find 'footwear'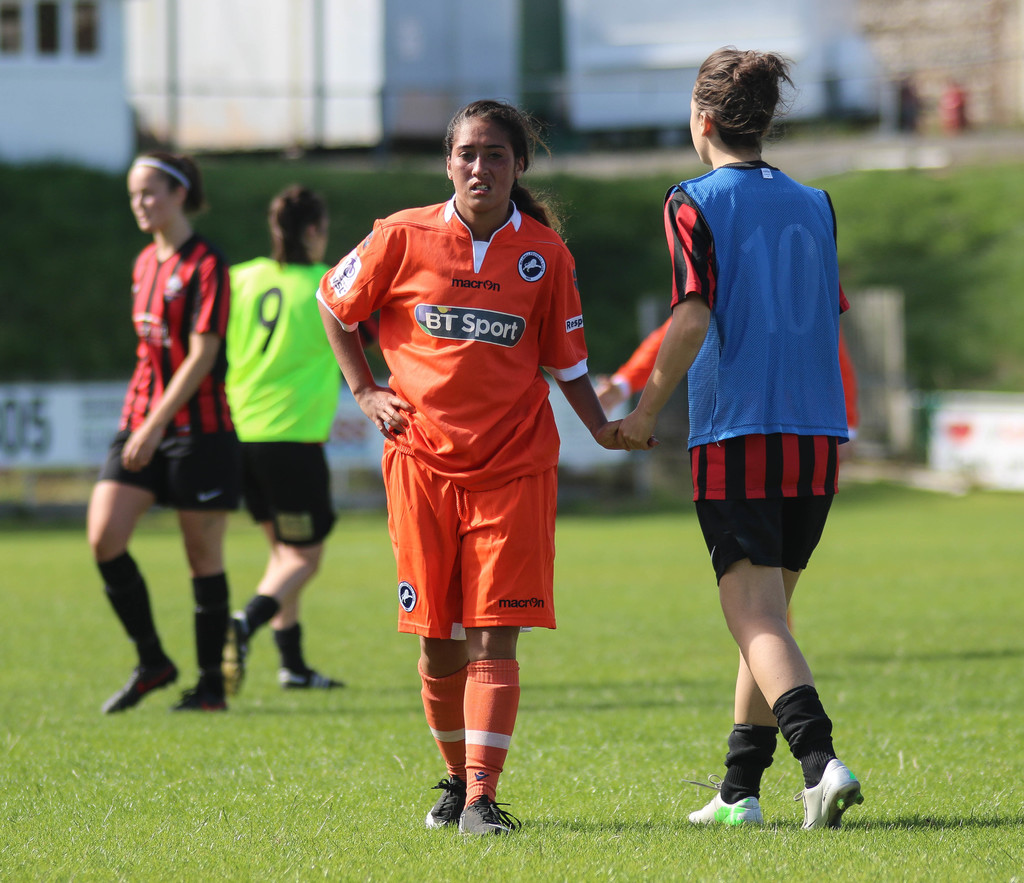
x1=436 y1=770 x2=525 y2=845
